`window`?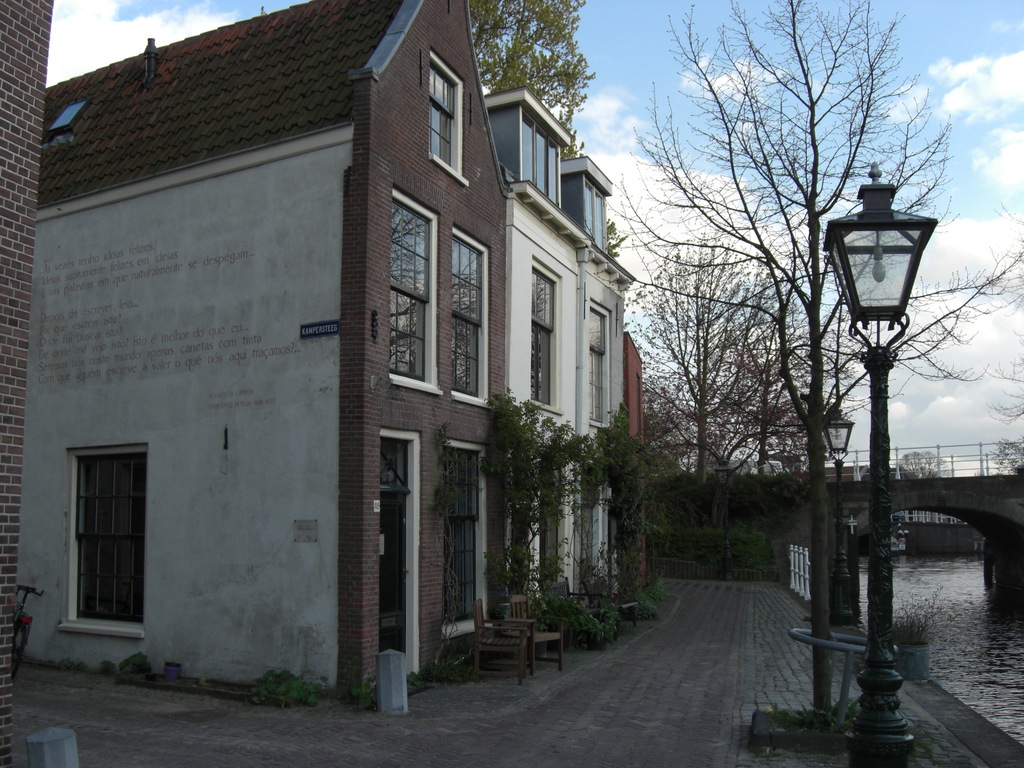
<bbox>52, 419, 151, 640</bbox>
